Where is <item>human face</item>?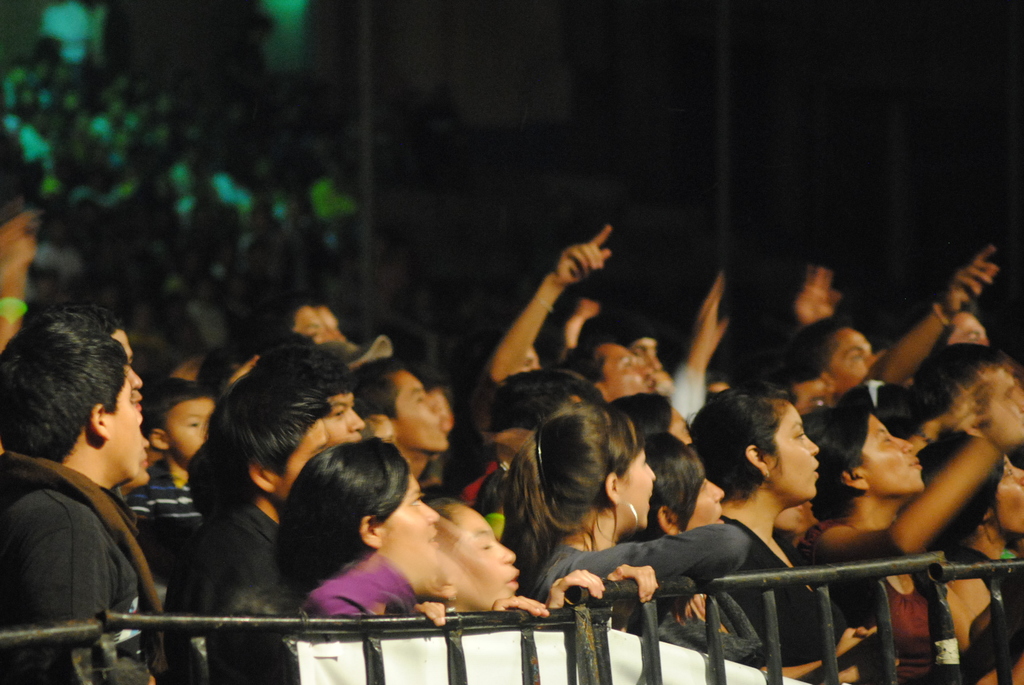
Rect(324, 395, 367, 439).
